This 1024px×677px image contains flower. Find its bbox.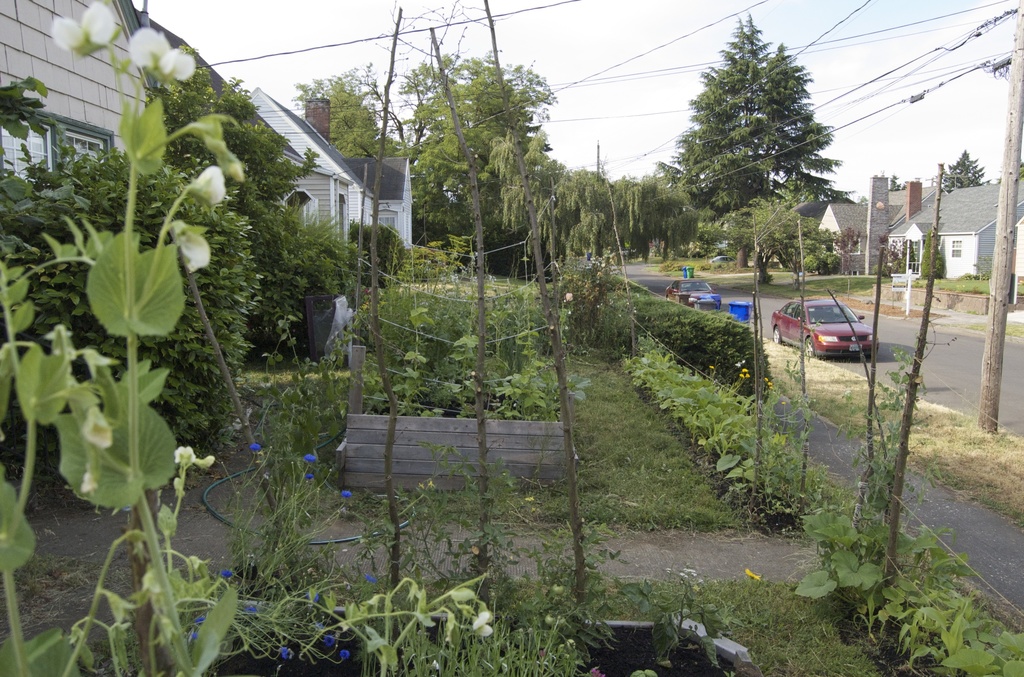
(x1=739, y1=365, x2=747, y2=378).
